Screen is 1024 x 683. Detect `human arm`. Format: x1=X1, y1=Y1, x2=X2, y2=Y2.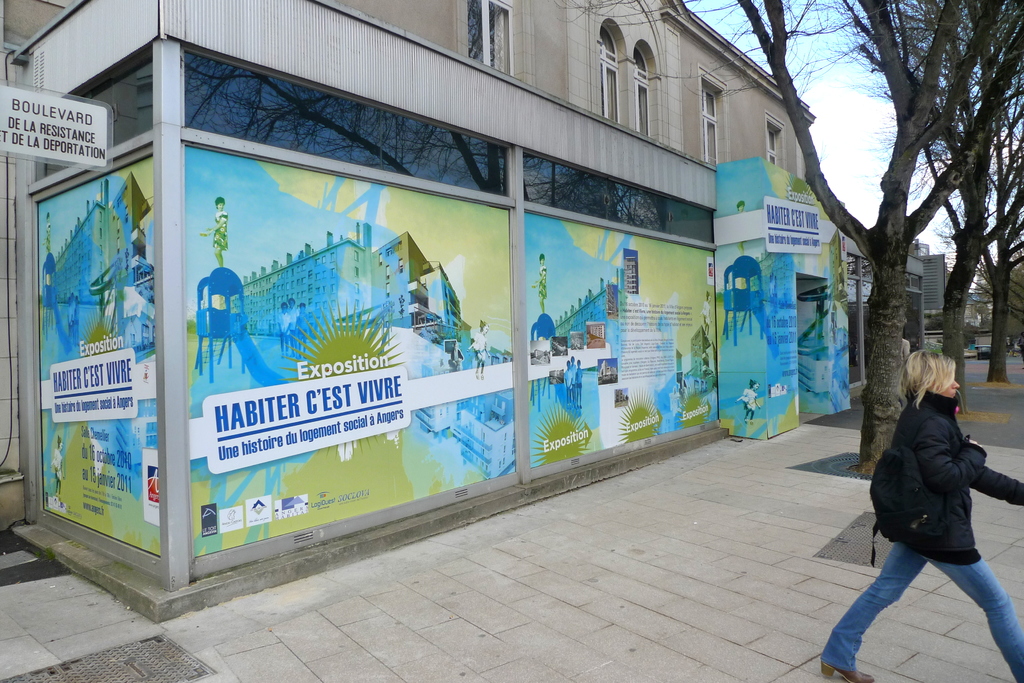
x1=933, y1=427, x2=985, y2=493.
